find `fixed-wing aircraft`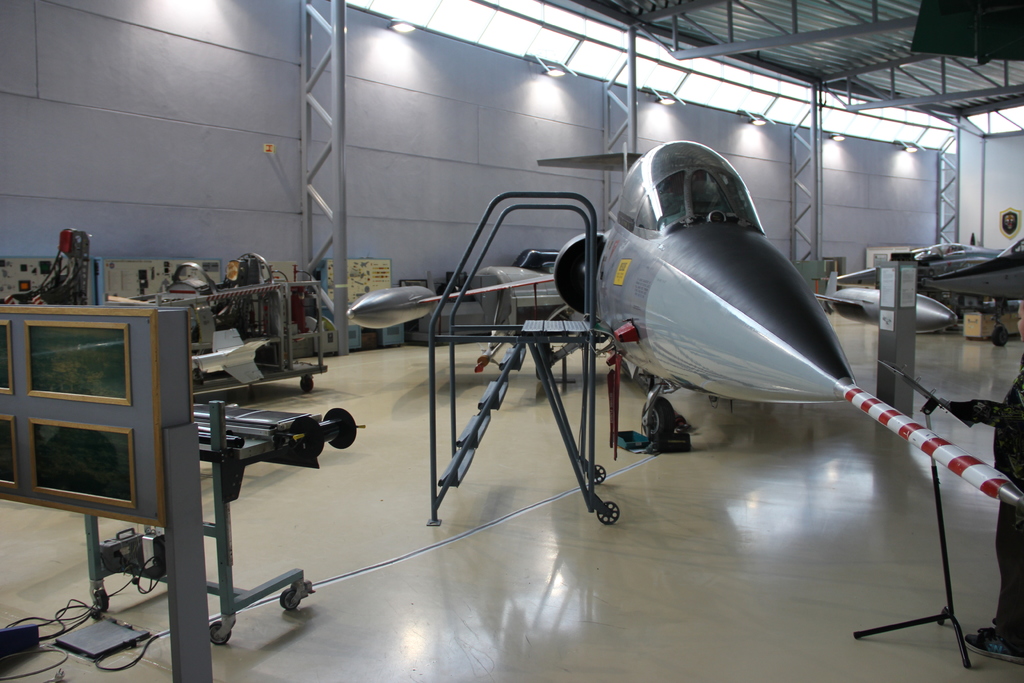
left=345, top=137, right=1018, bottom=495
